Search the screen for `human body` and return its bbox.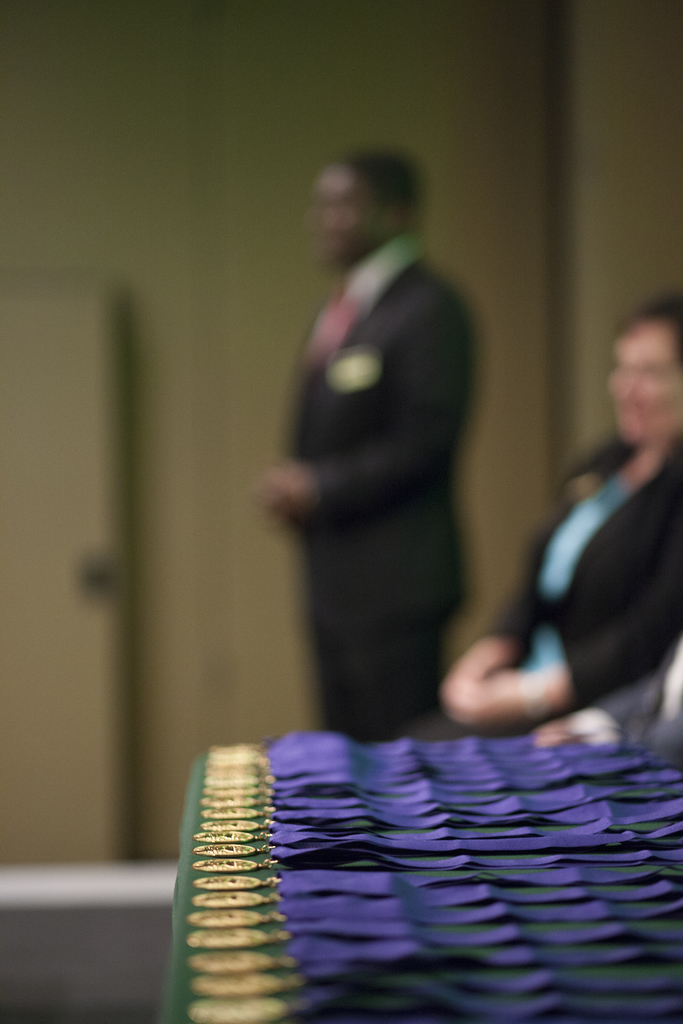
Found: Rect(267, 109, 493, 811).
